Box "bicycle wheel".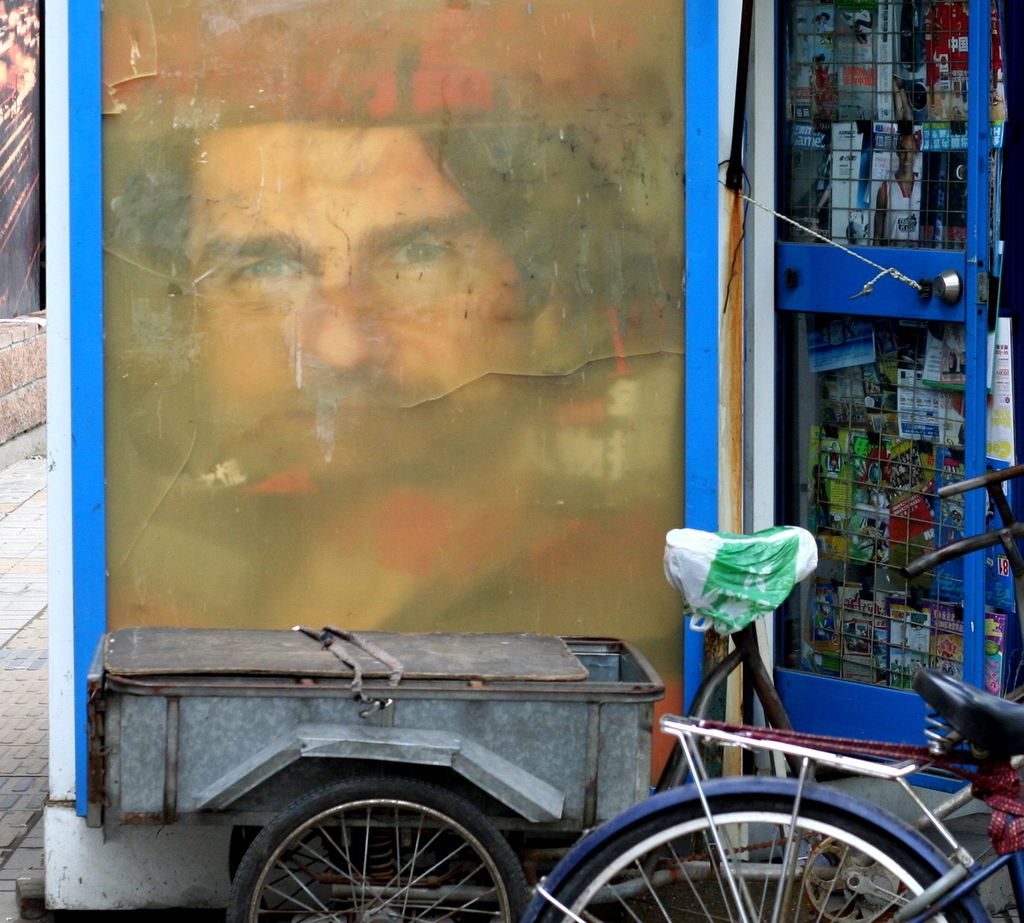
l=230, t=787, r=527, b=914.
